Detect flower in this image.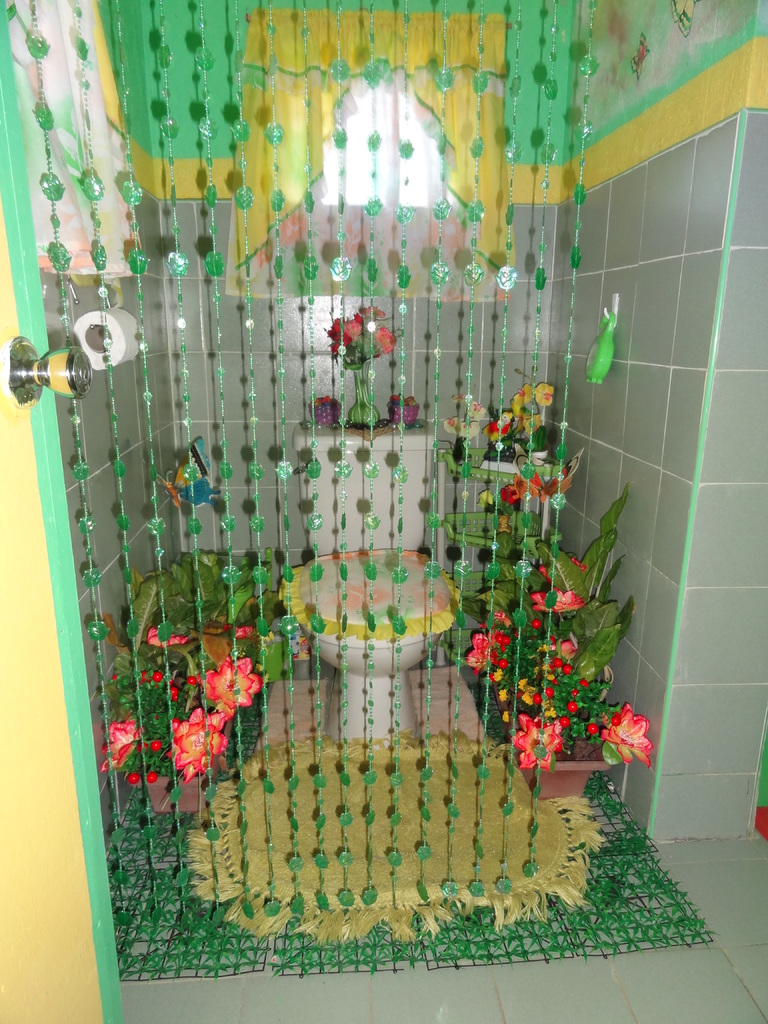
Detection: <region>125, 769, 139, 788</region>.
